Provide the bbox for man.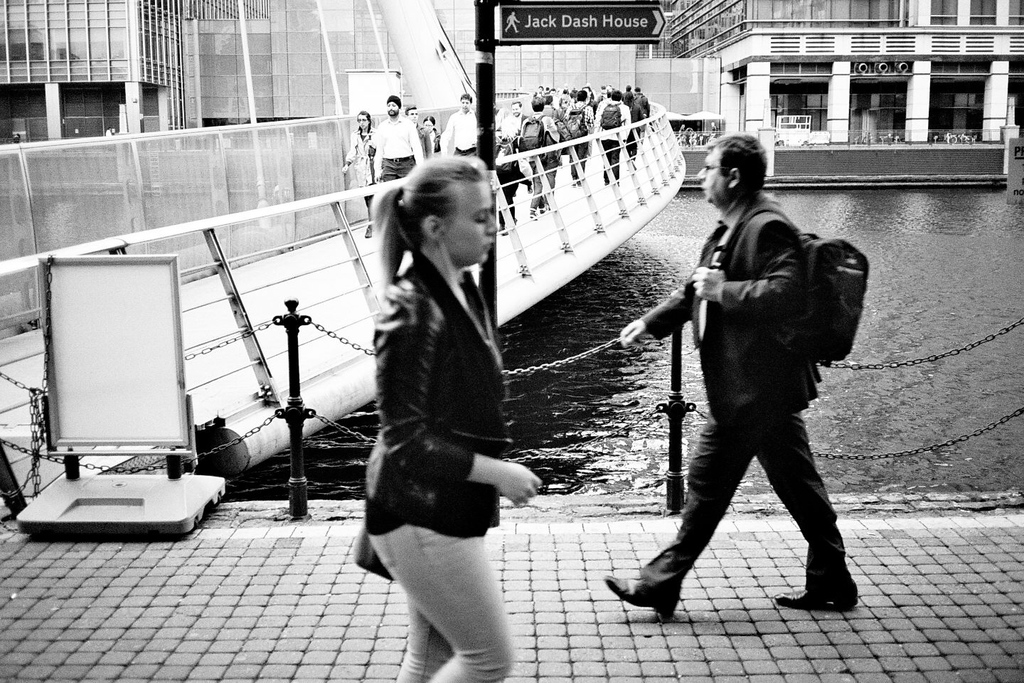
(516, 94, 559, 213).
